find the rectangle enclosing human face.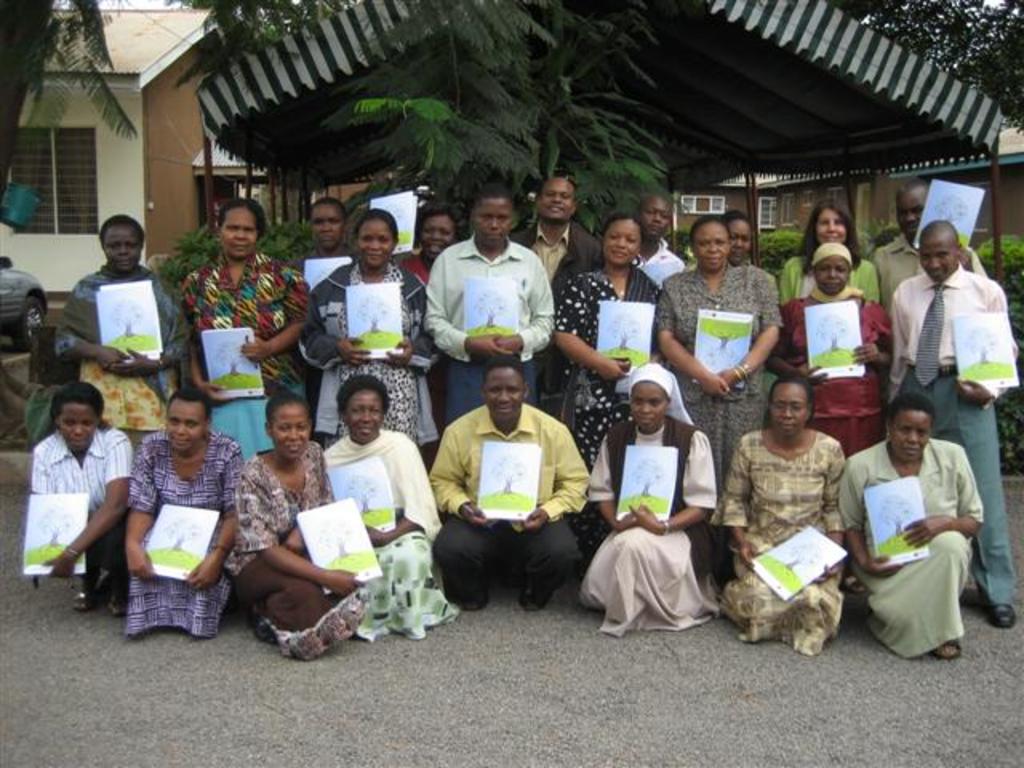
(693,221,726,269).
